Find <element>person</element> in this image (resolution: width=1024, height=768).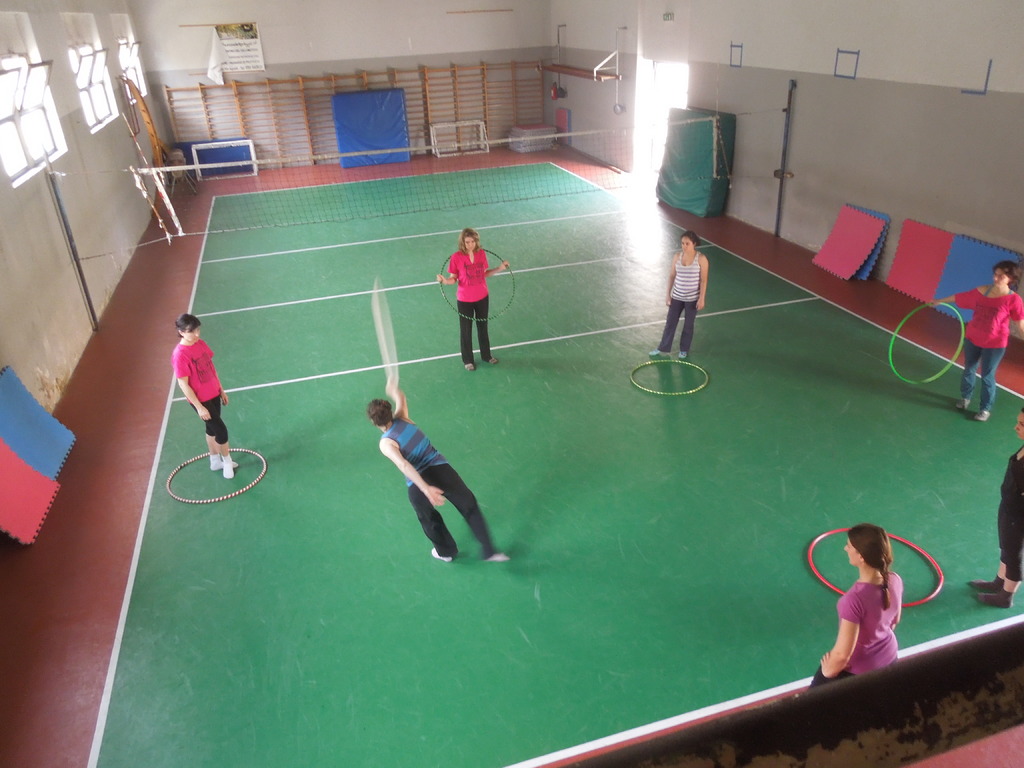
rect(968, 413, 1023, 610).
